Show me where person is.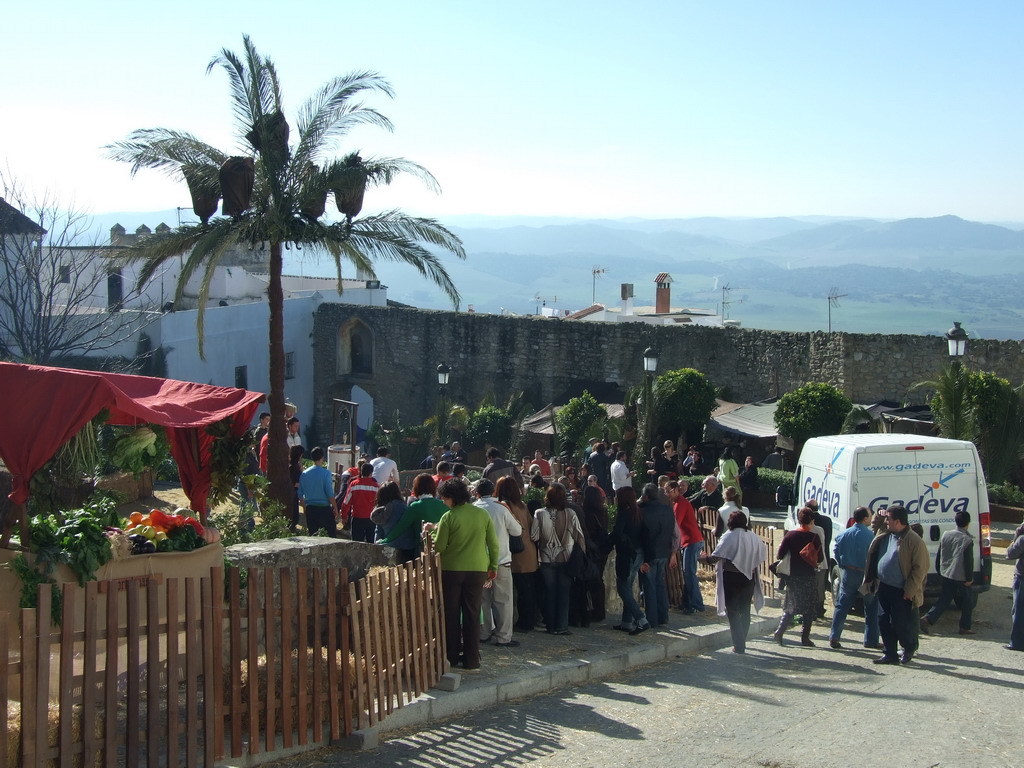
person is at 778/508/819/636.
